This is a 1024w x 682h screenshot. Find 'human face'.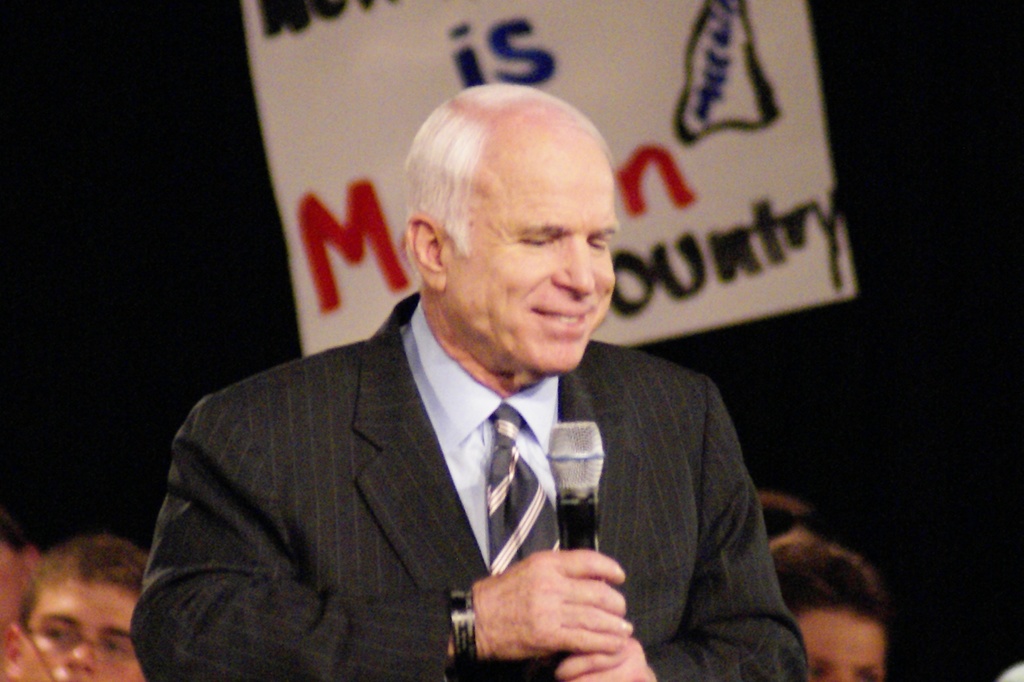
Bounding box: Rect(19, 565, 144, 681).
